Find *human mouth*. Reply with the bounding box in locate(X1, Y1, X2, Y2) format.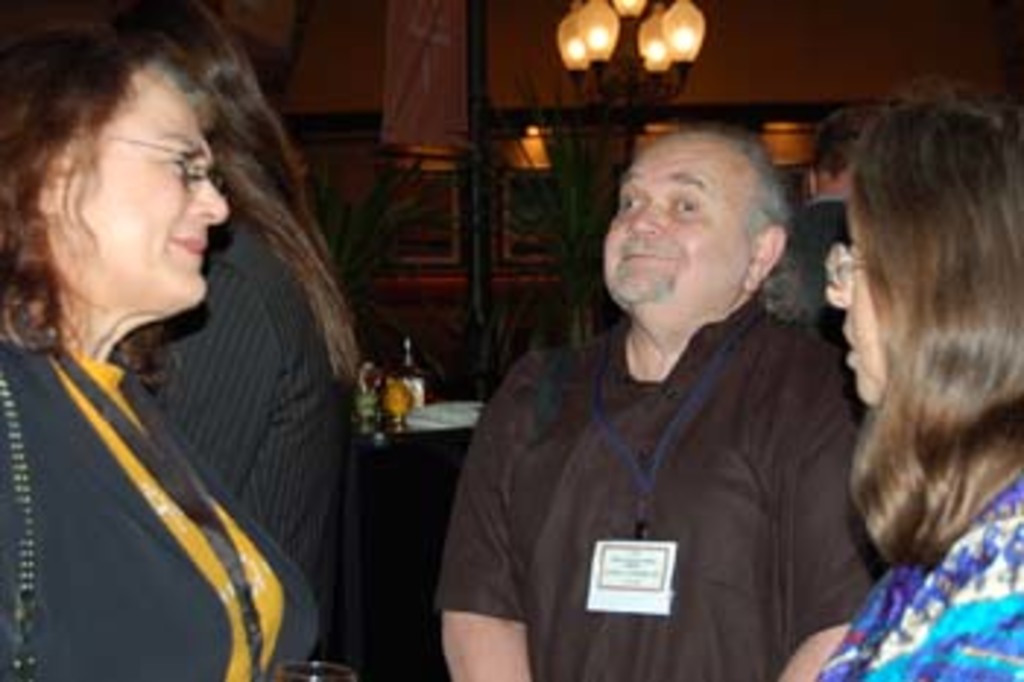
locate(840, 328, 857, 366).
